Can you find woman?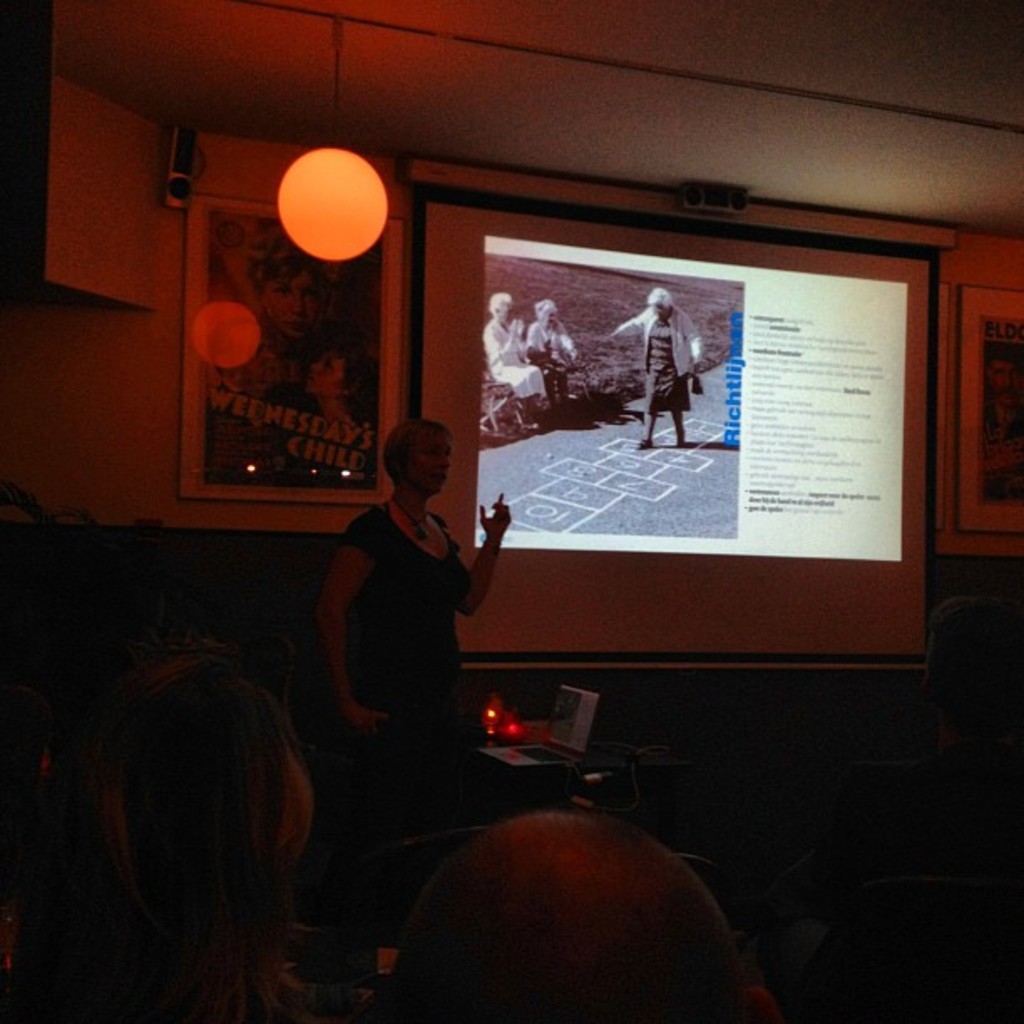
Yes, bounding box: 17,649,328,1022.
